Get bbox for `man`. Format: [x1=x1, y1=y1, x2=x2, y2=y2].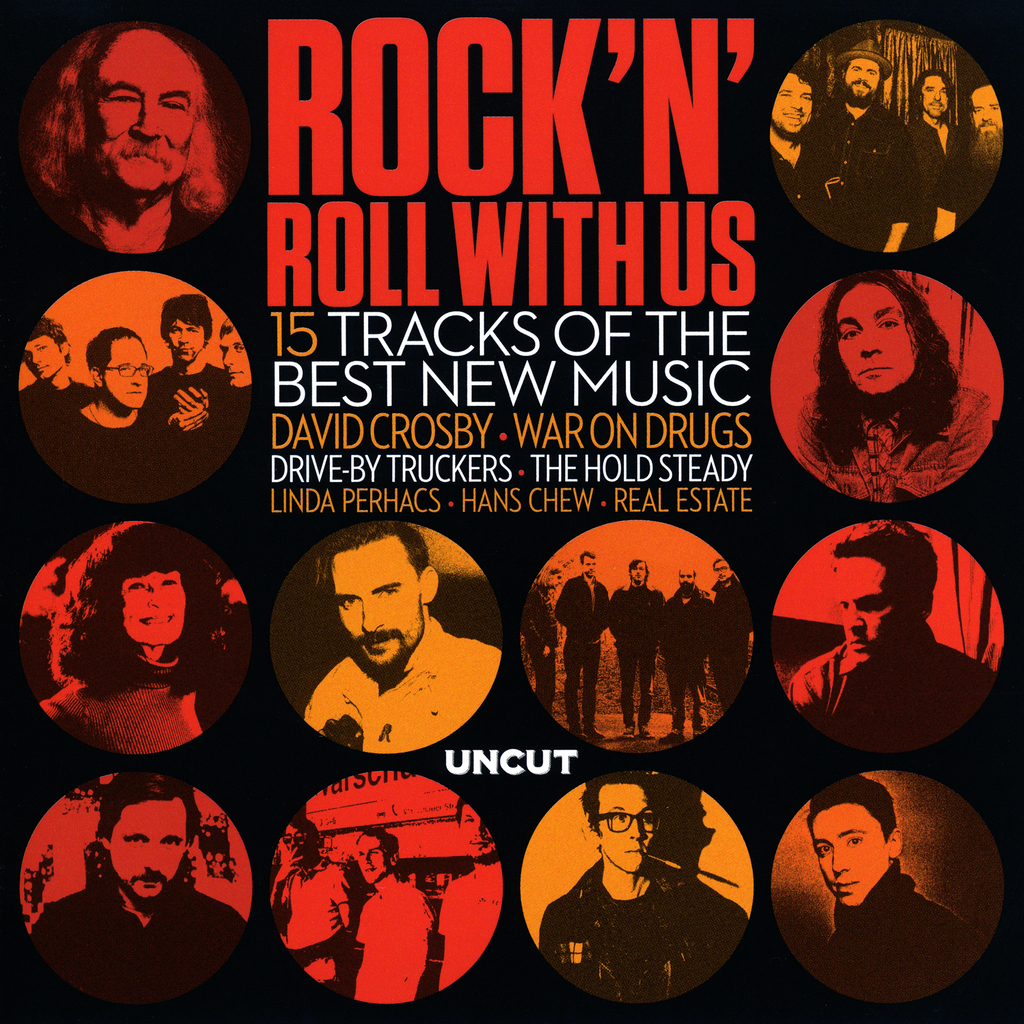
[x1=536, y1=769, x2=748, y2=1008].
